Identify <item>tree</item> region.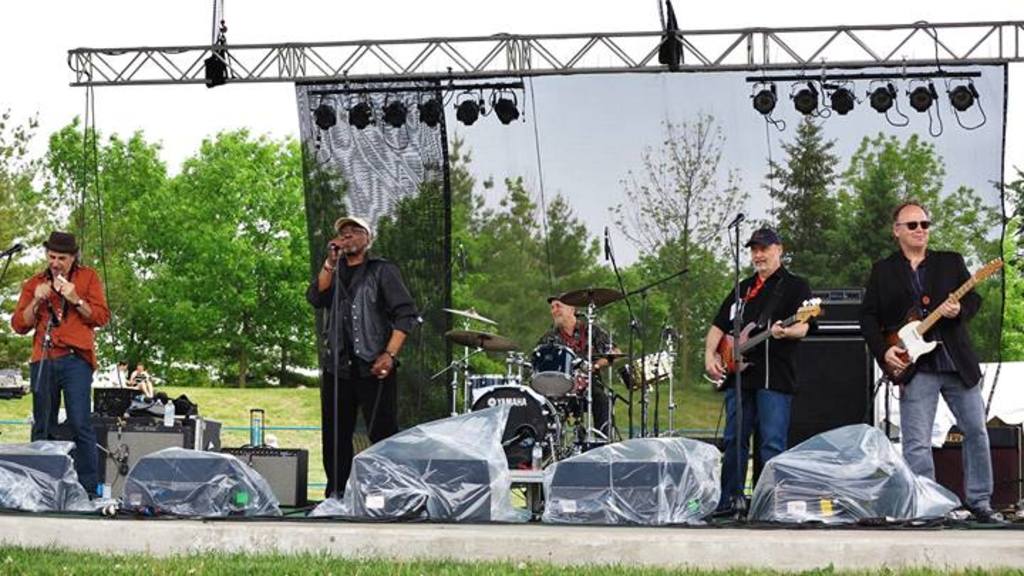
Region: 44, 112, 172, 340.
